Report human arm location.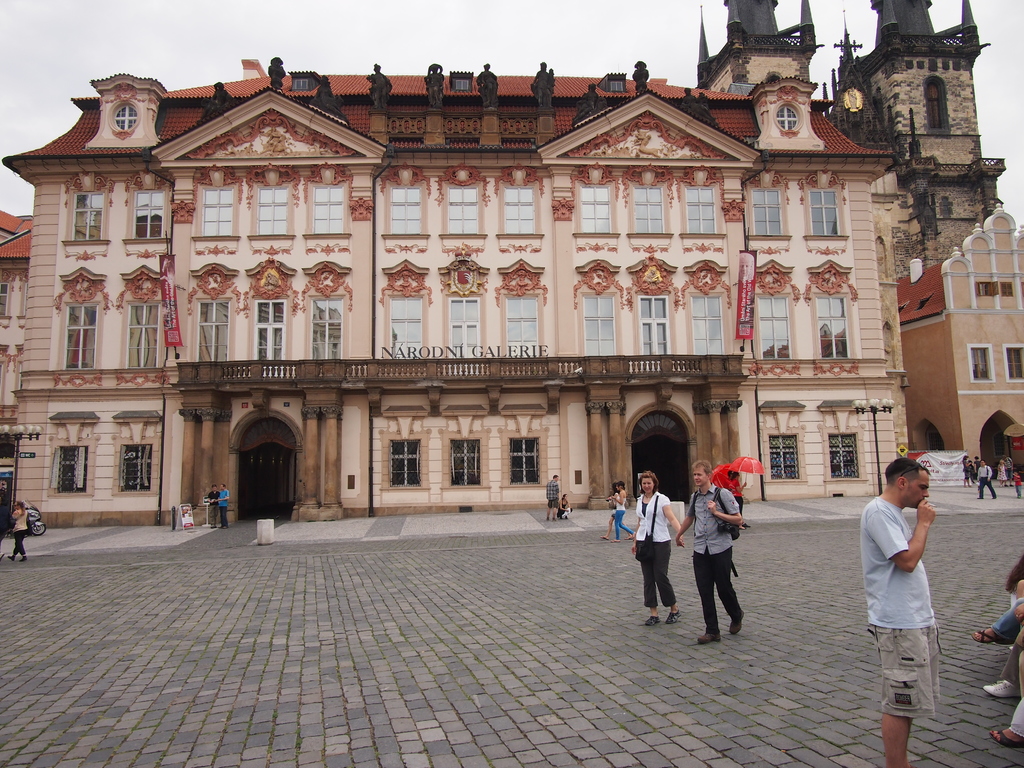
Report: bbox=(557, 484, 558, 497).
